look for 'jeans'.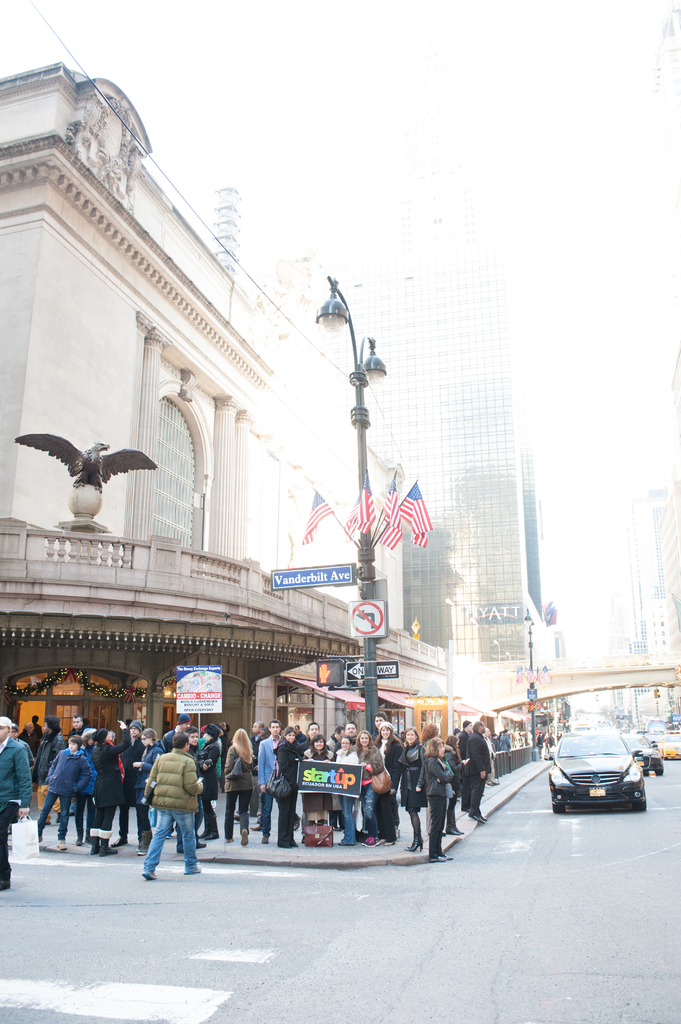
Found: bbox=[136, 814, 204, 888].
